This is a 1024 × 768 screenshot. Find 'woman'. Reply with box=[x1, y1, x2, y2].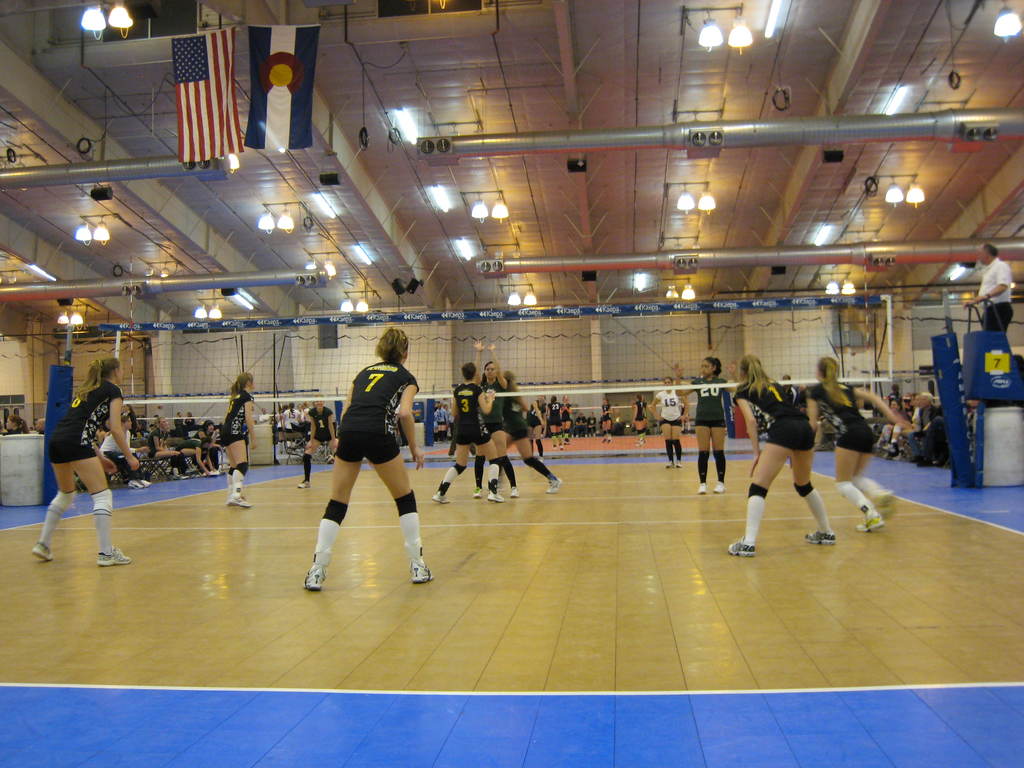
box=[559, 394, 574, 445].
